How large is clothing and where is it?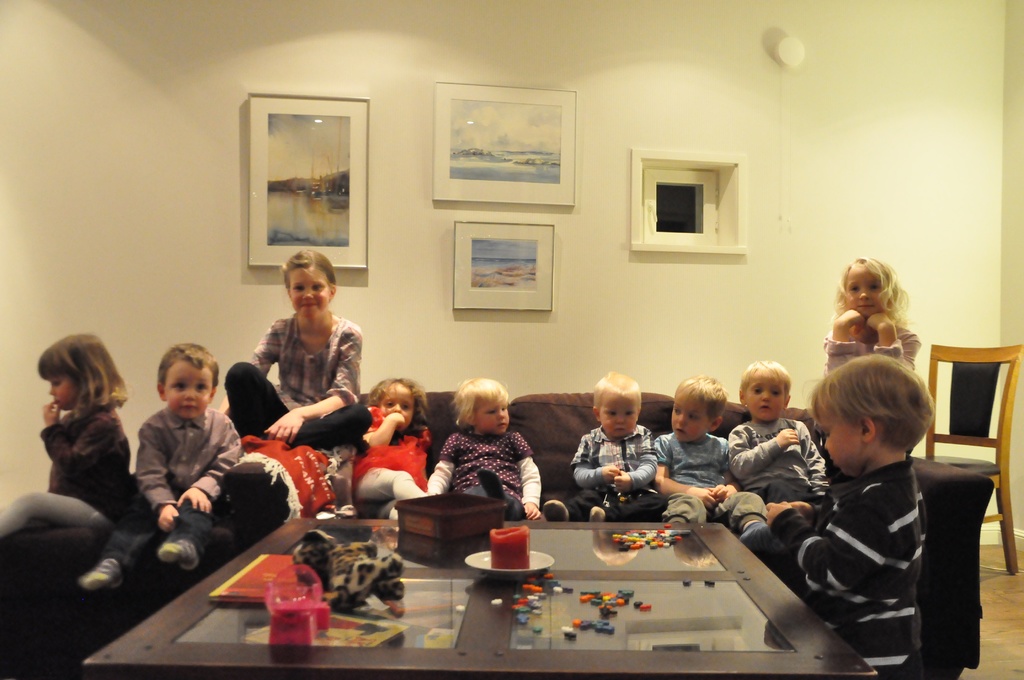
Bounding box: [424,432,540,514].
